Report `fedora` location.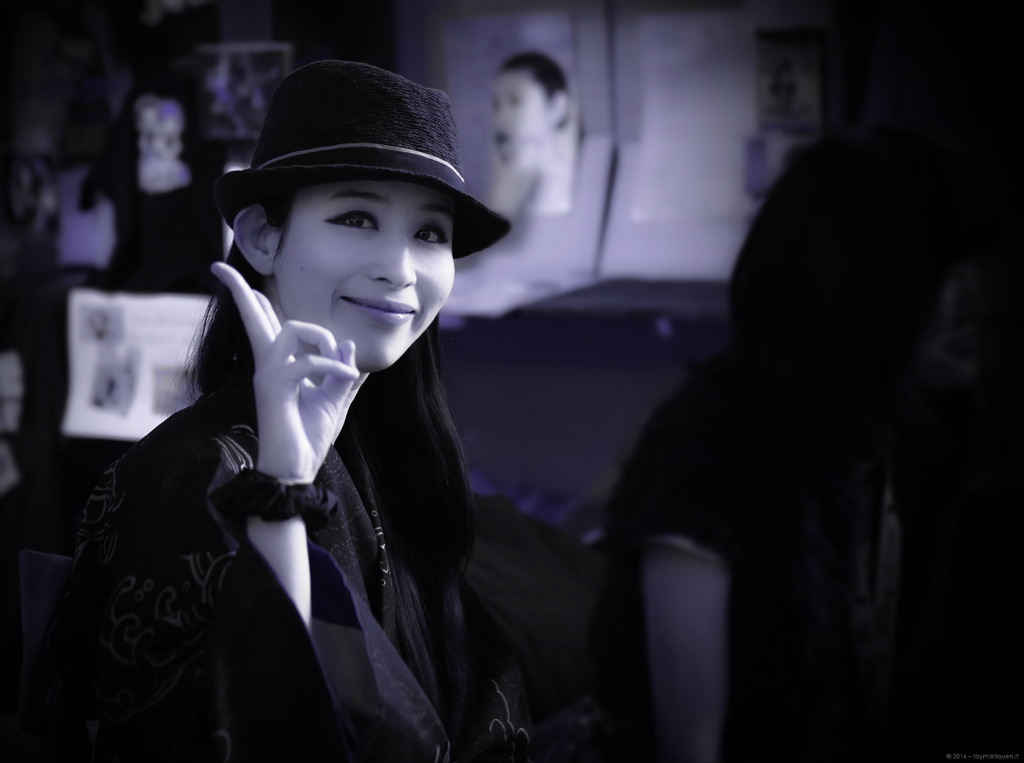
Report: crop(212, 45, 514, 265).
